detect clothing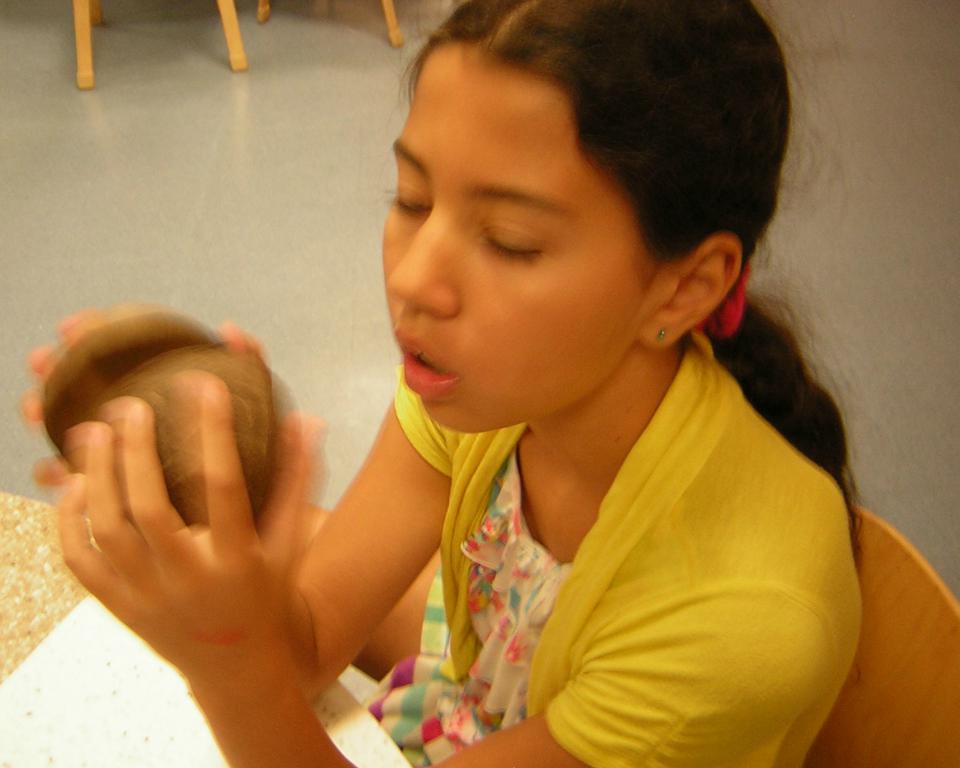
{"x1": 375, "y1": 320, "x2": 888, "y2": 753}
